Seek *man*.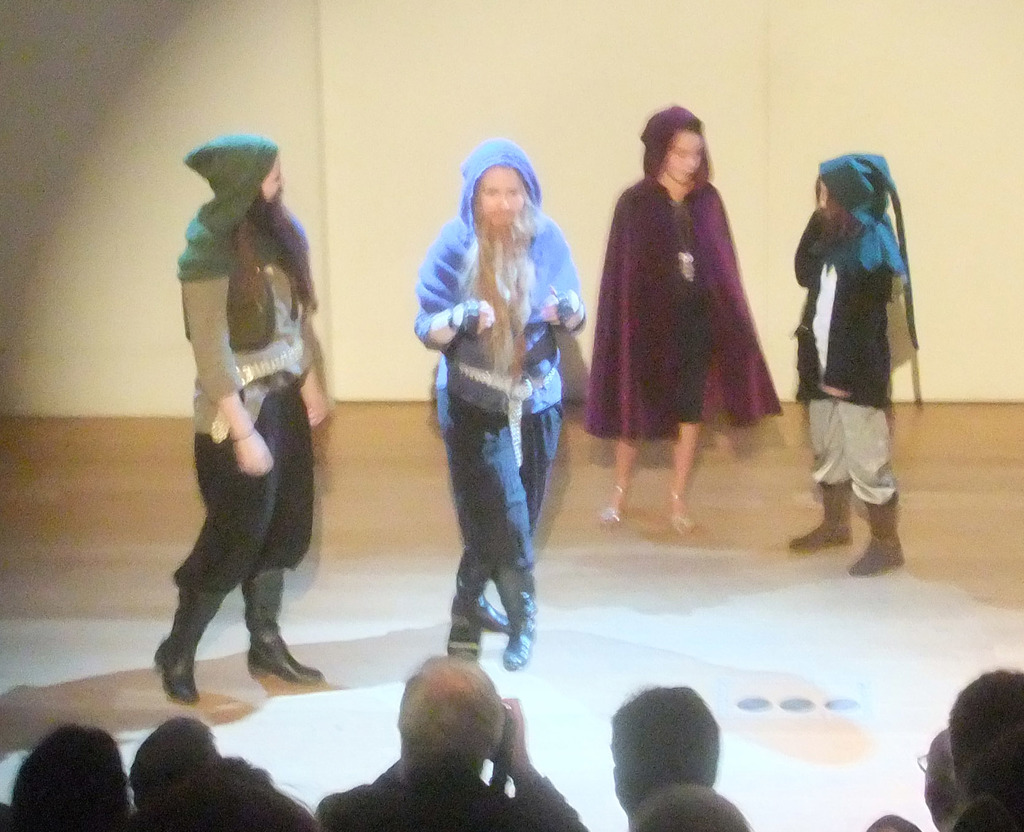
[left=141, top=125, right=335, bottom=696].
